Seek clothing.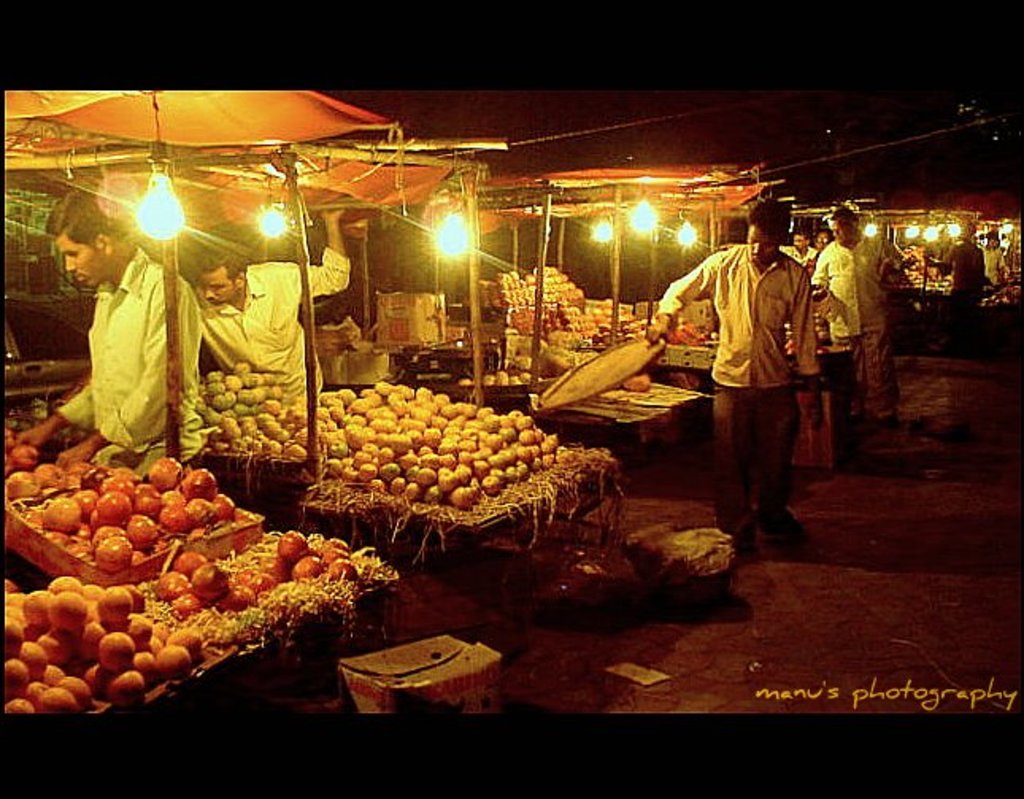
<region>657, 245, 818, 534</region>.
